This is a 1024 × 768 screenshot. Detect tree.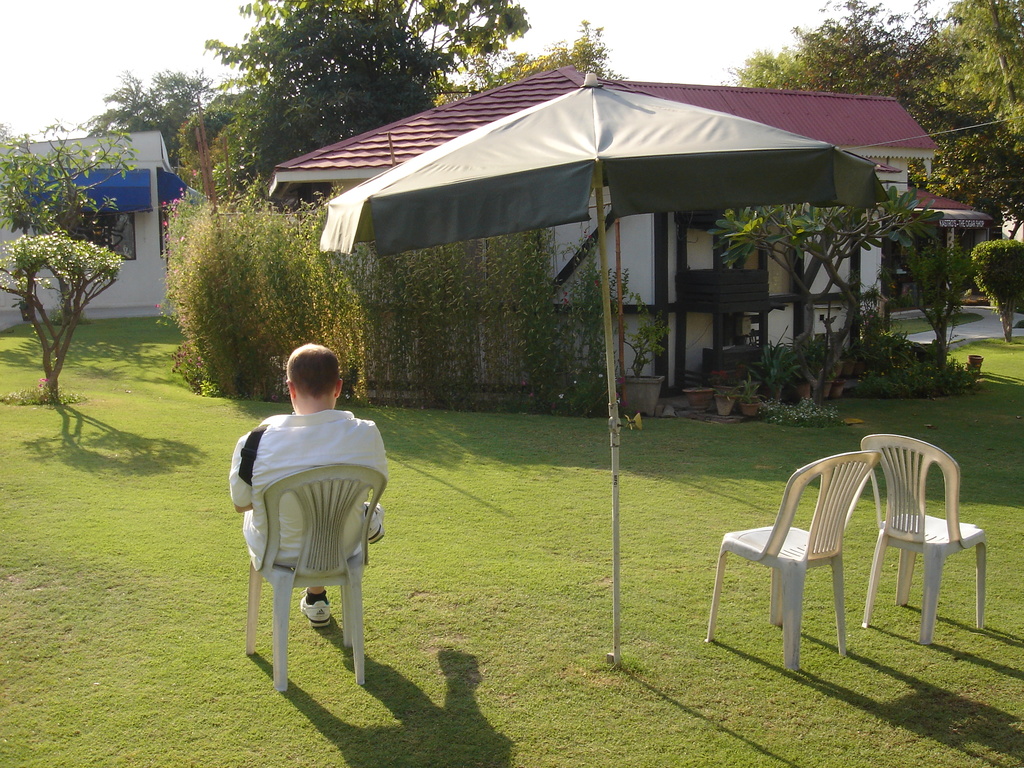
pyautogui.locateOnScreen(0, 226, 122, 410).
